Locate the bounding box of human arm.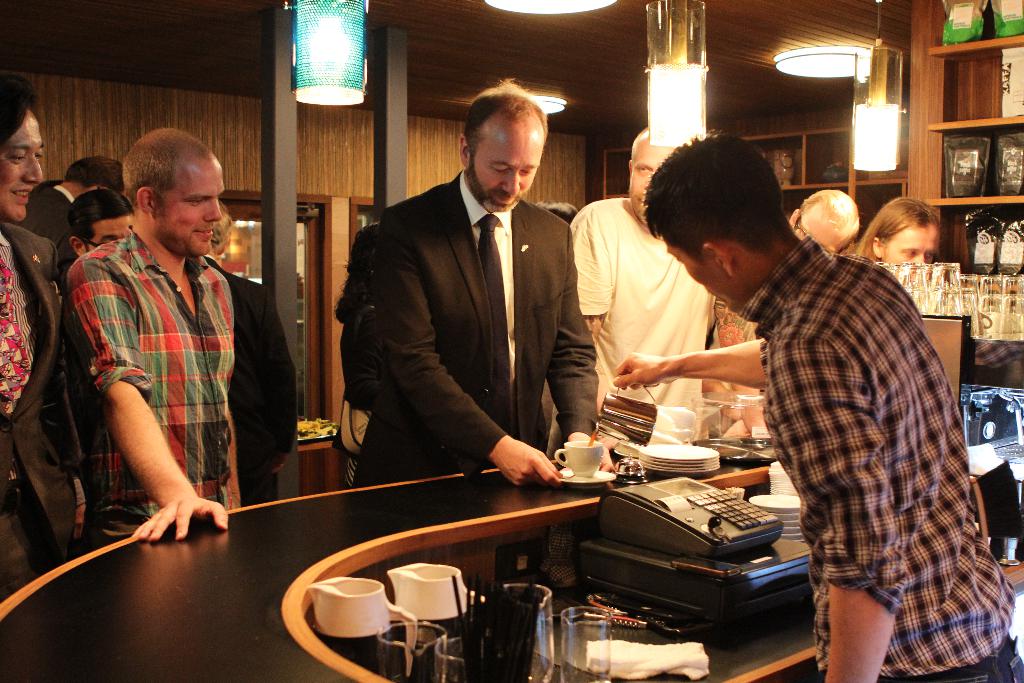
Bounding box: bbox(609, 336, 767, 391).
